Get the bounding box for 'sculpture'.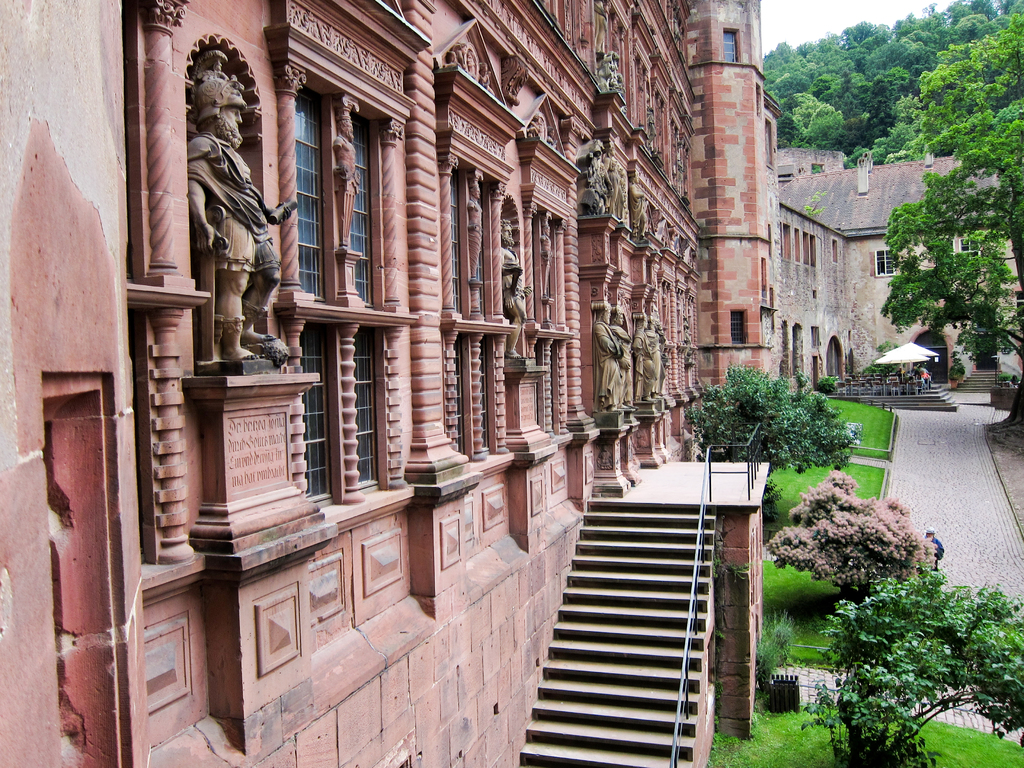
crop(605, 152, 624, 219).
